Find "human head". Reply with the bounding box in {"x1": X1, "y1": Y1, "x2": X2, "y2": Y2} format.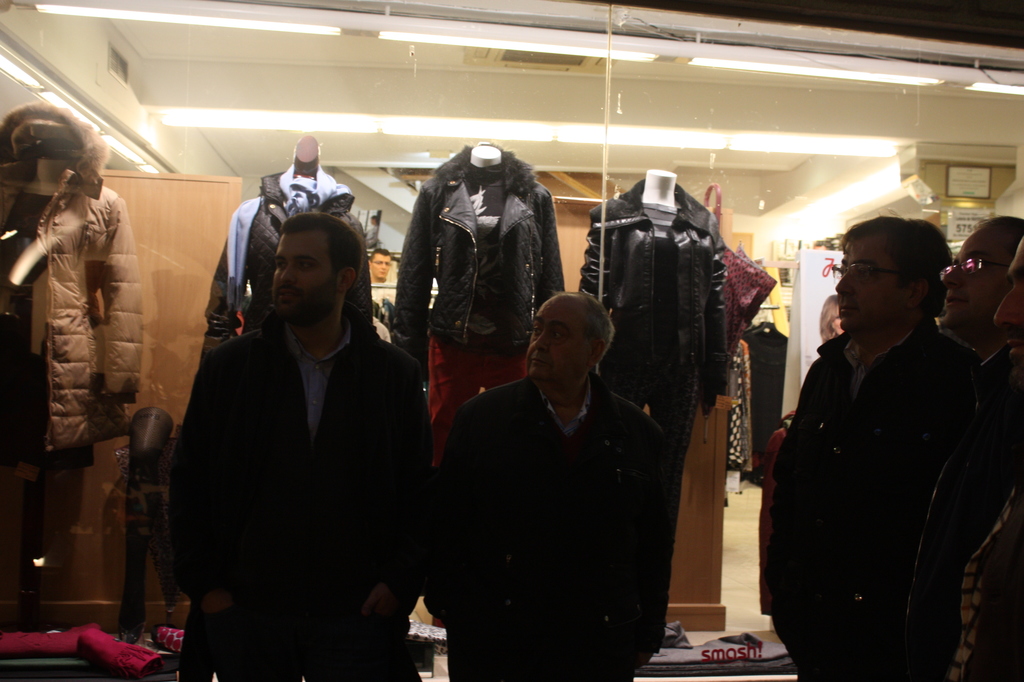
{"x1": 942, "y1": 211, "x2": 1023, "y2": 330}.
